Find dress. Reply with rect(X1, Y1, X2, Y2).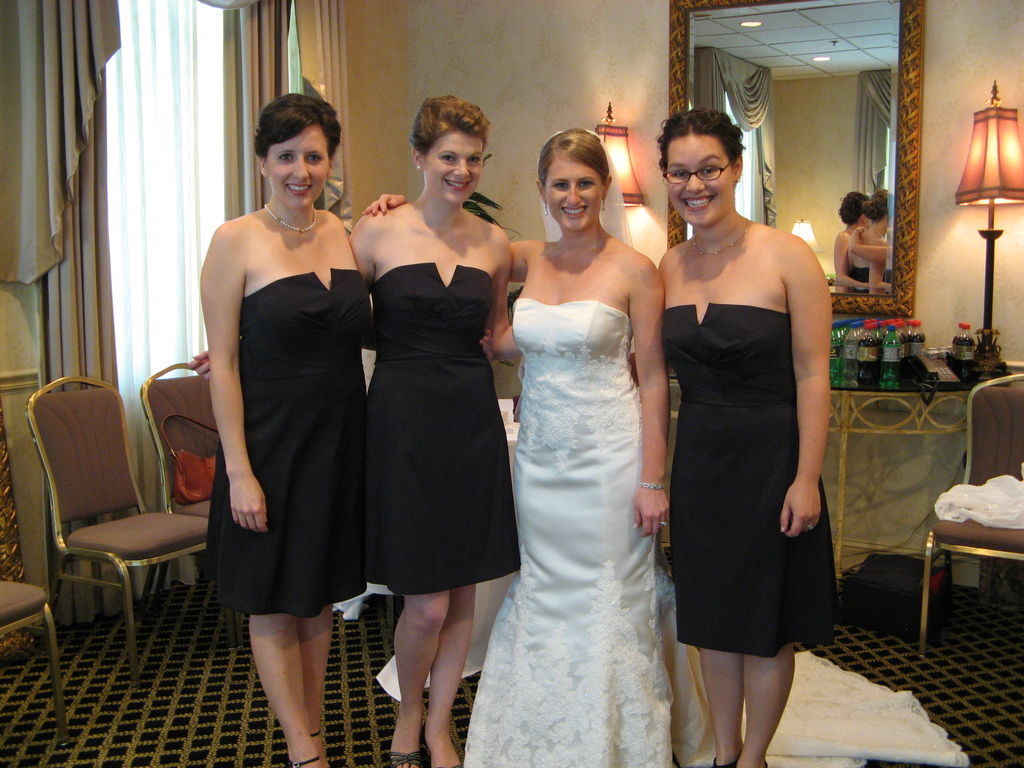
rect(207, 267, 367, 618).
